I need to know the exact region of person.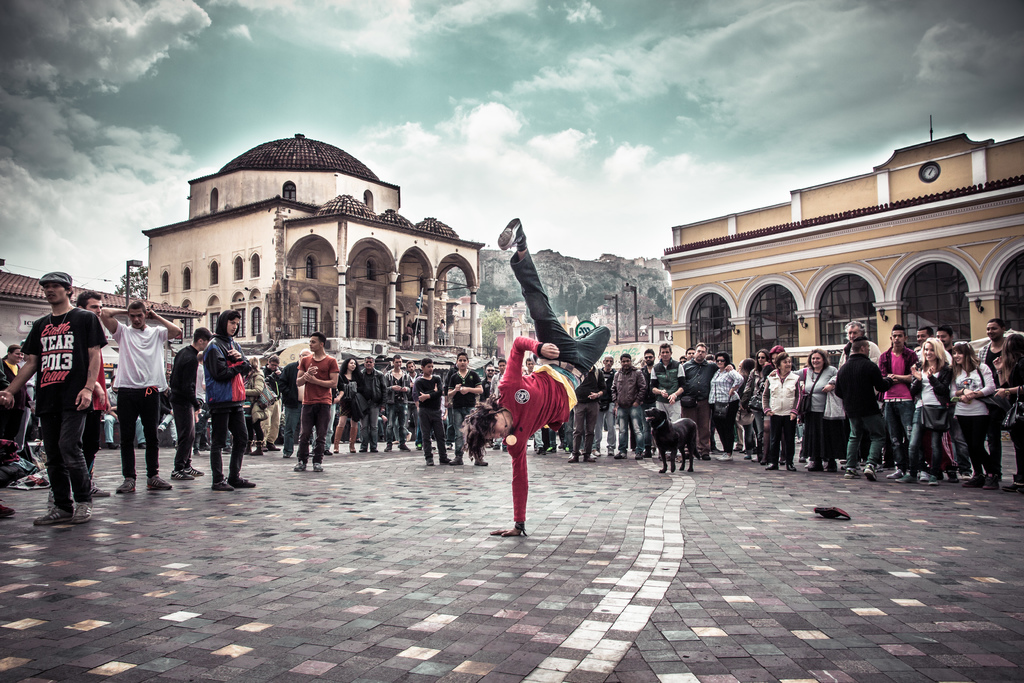
Region: [280,349,308,459].
